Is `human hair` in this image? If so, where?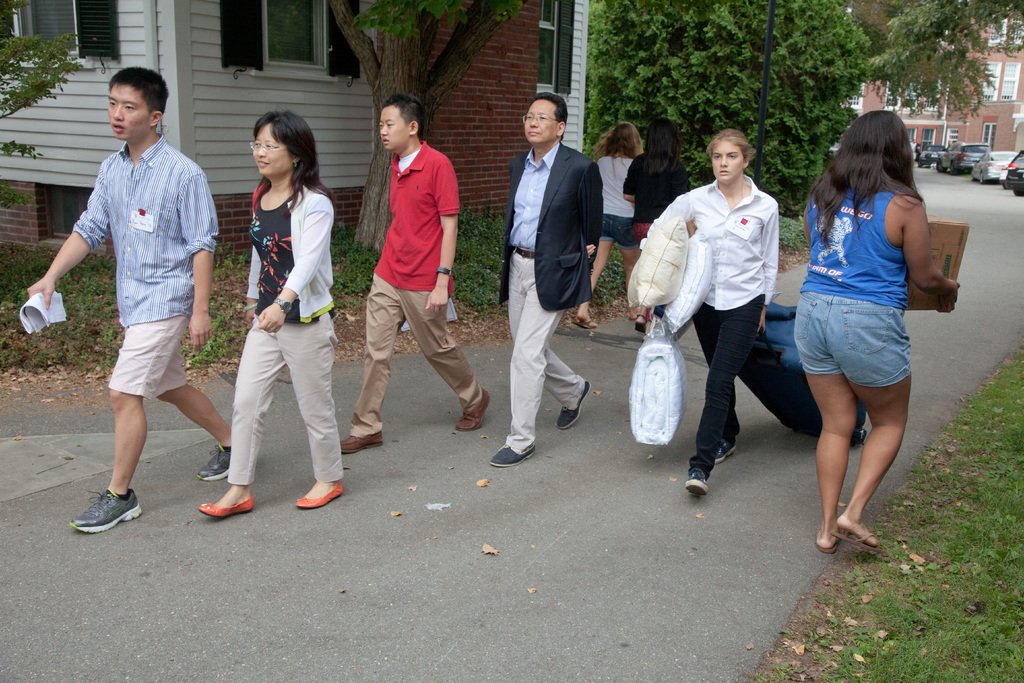
Yes, at bbox=(530, 93, 572, 128).
